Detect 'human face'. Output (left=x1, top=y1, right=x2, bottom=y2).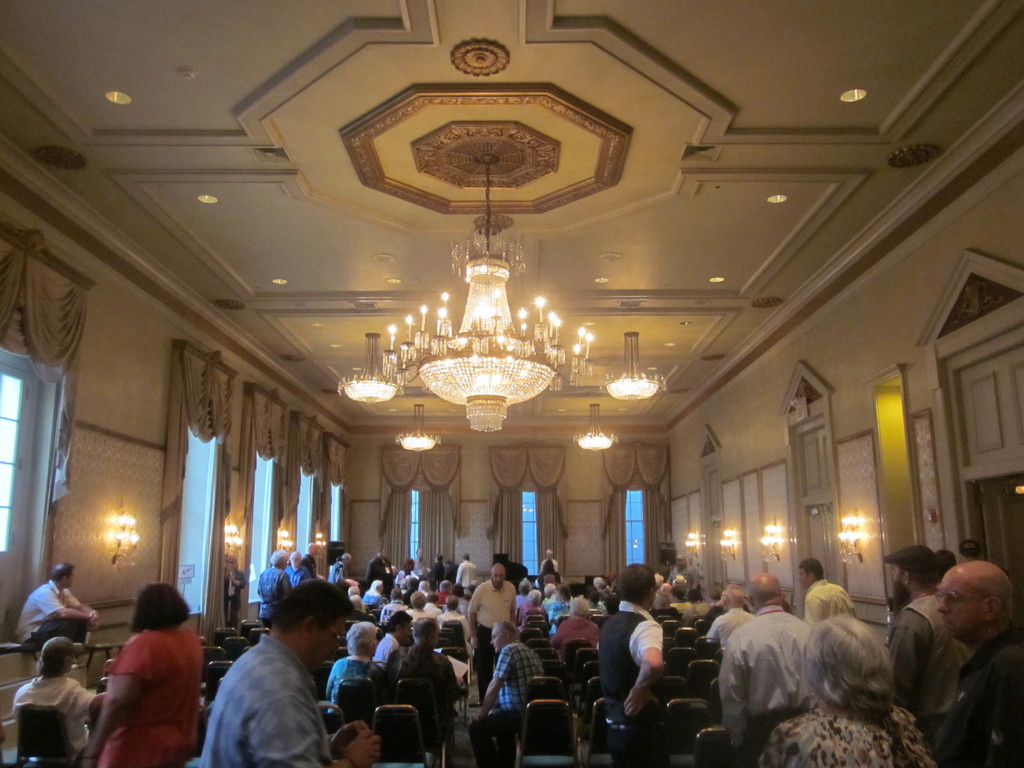
(left=492, top=570, right=506, bottom=590).
